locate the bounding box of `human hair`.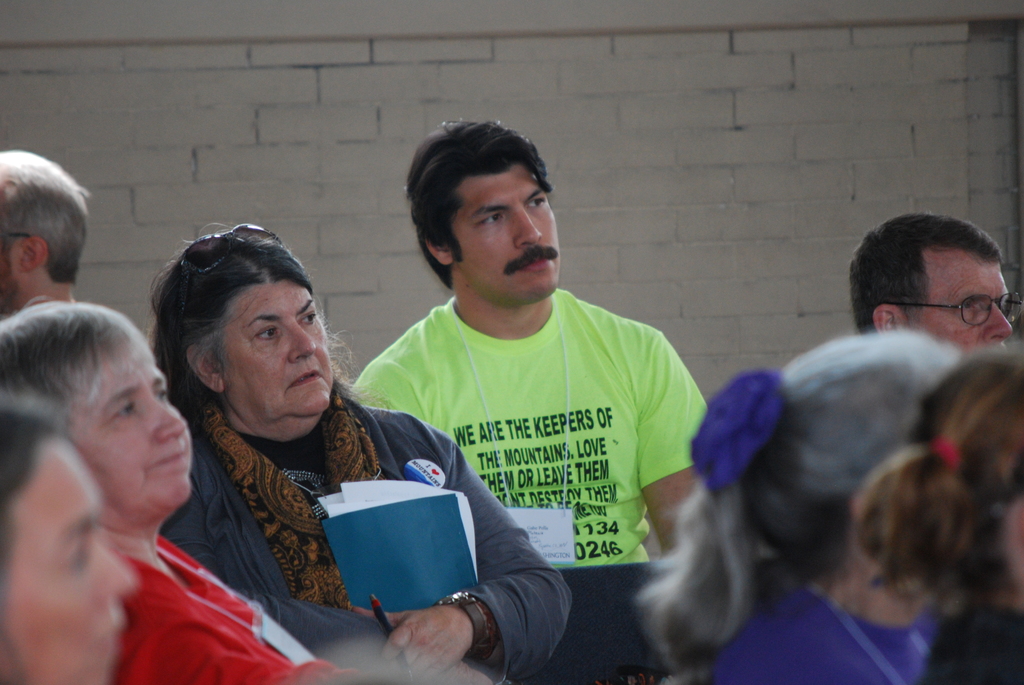
Bounding box: x1=404, y1=116, x2=557, y2=290.
